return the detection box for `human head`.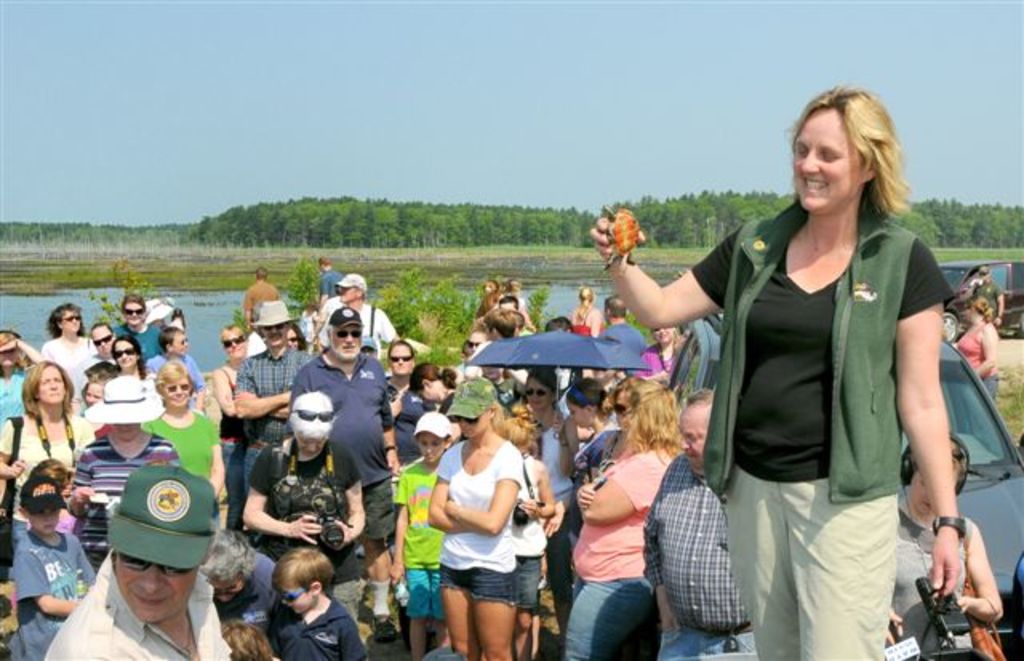
detection(274, 539, 331, 616).
